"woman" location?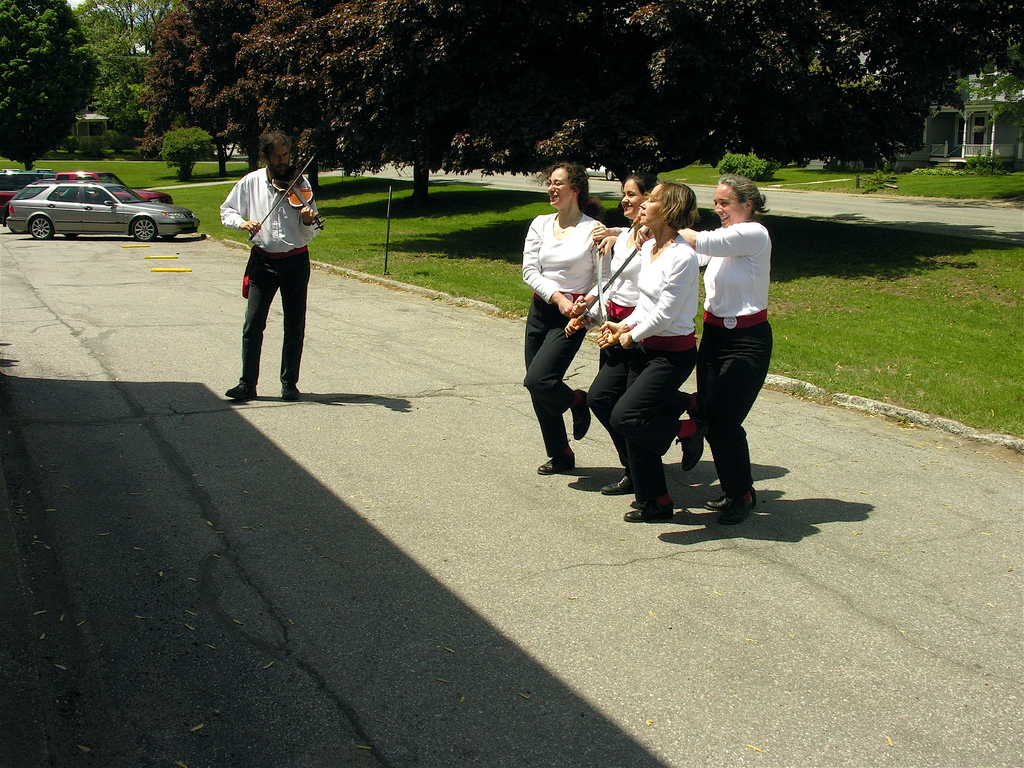
select_region(519, 157, 614, 472)
